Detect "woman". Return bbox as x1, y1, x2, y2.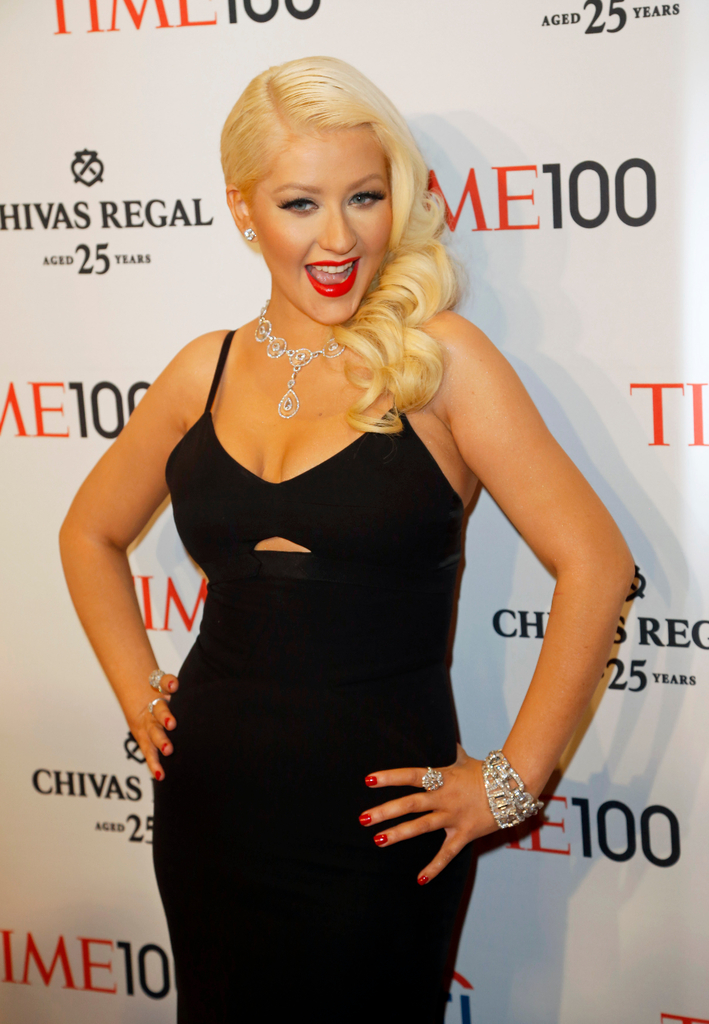
59, 52, 626, 996.
